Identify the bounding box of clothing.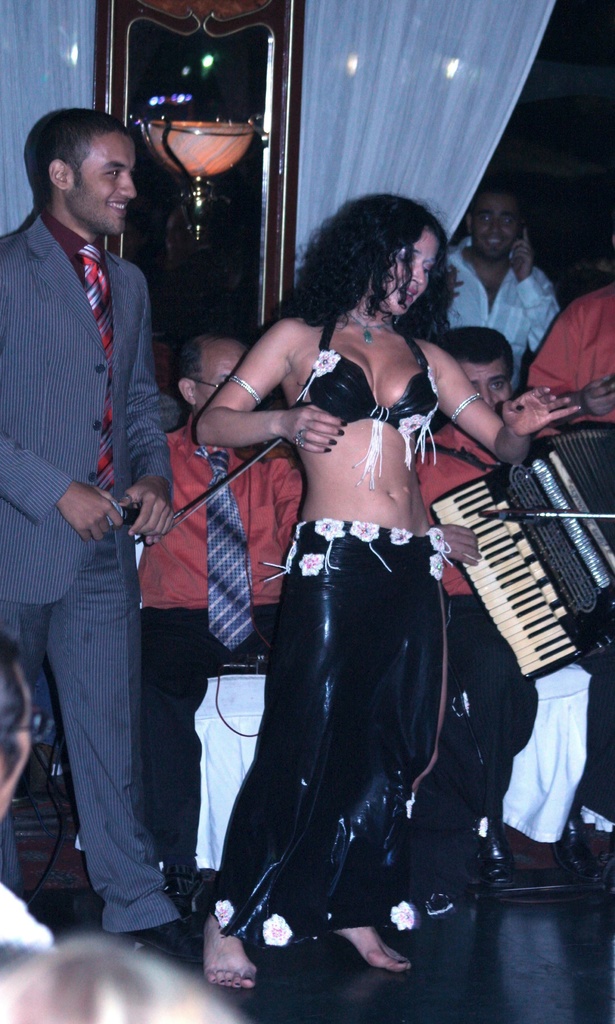
box=[394, 409, 504, 593].
